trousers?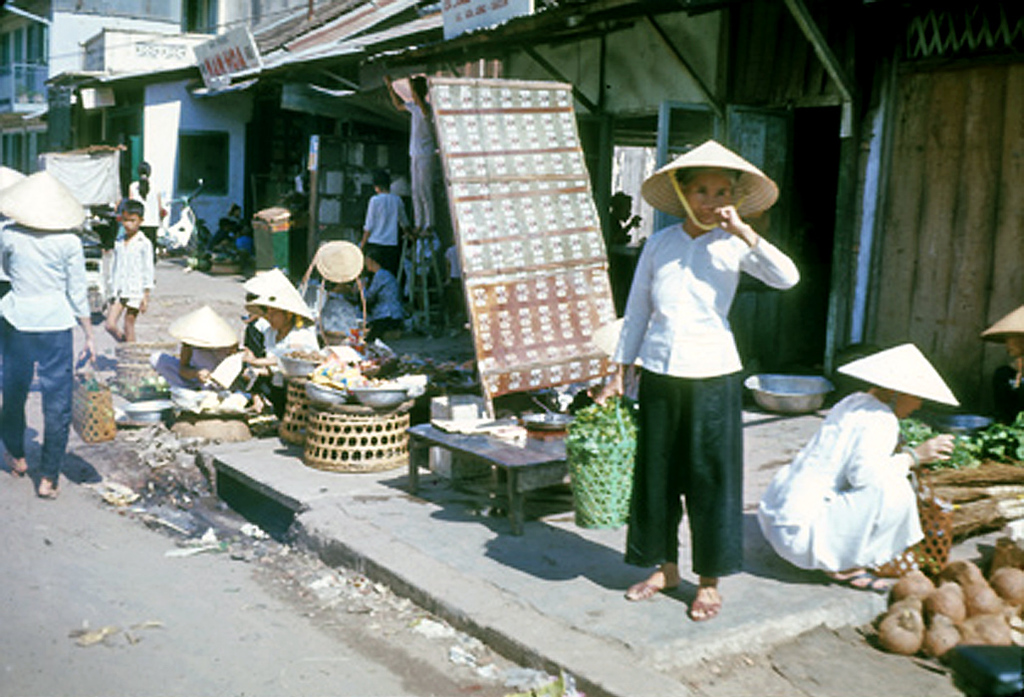
(left=365, top=245, right=399, bottom=277)
